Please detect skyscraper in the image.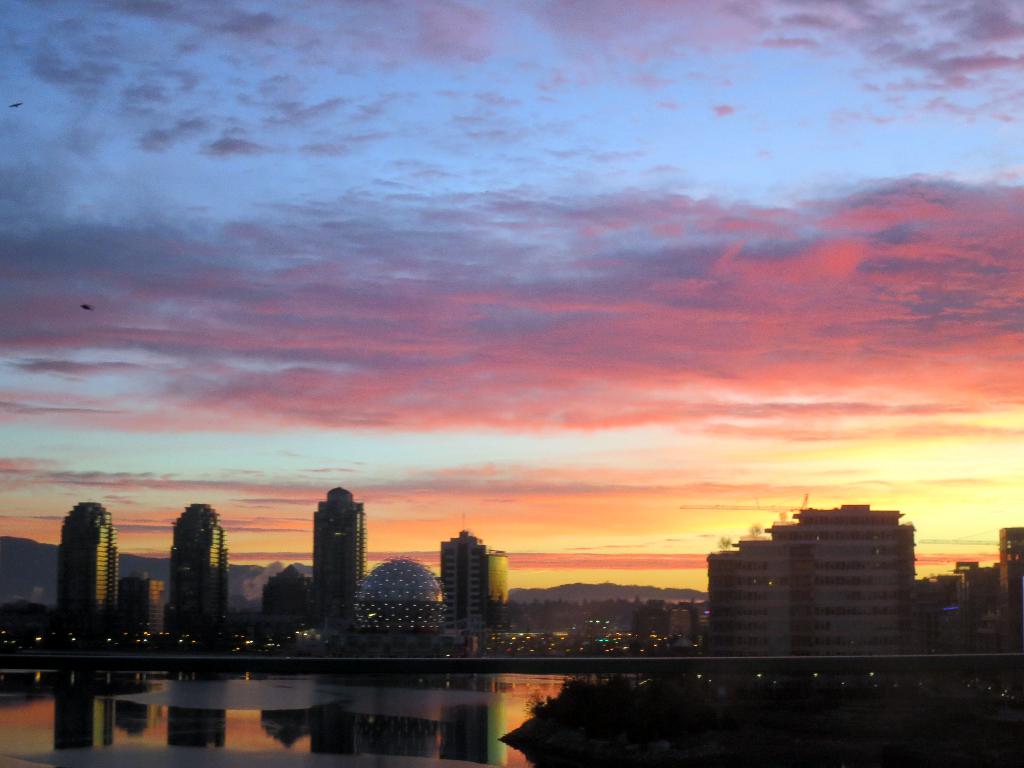
l=309, t=483, r=378, b=627.
